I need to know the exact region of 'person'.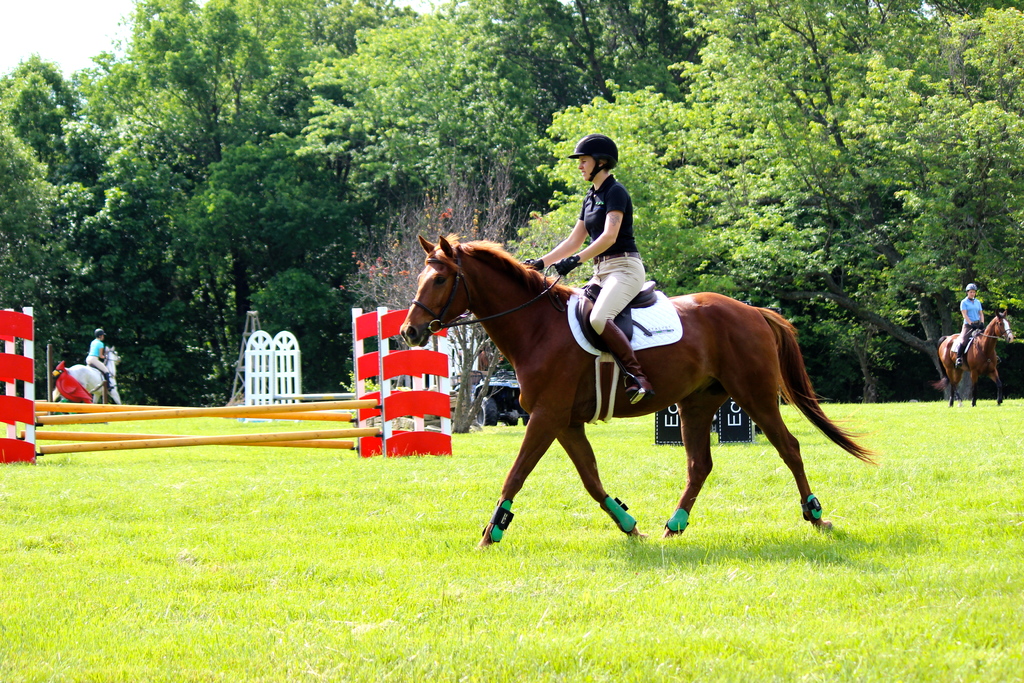
Region: bbox=(952, 283, 985, 362).
